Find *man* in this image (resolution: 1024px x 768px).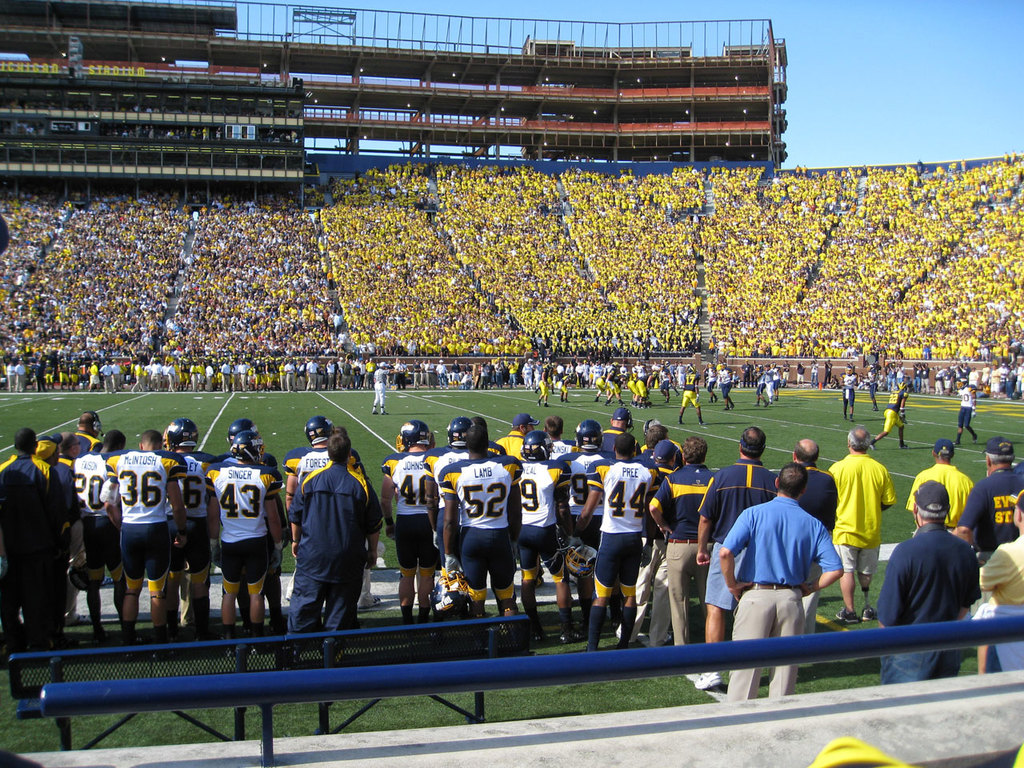
(568,434,652,653).
